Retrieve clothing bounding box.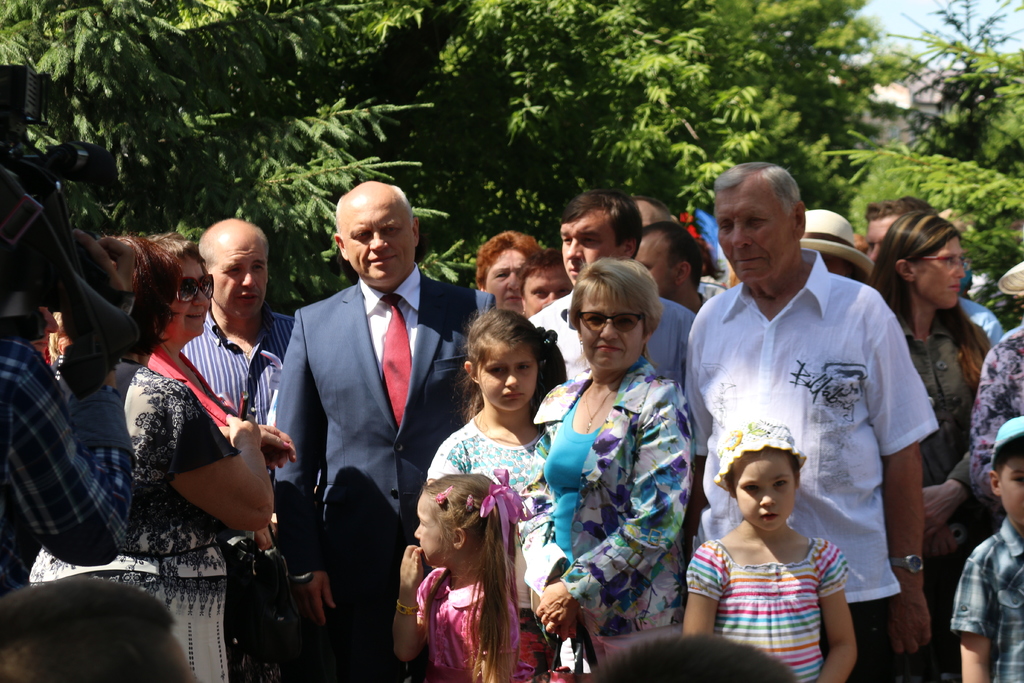
Bounding box: left=955, top=289, right=1006, bottom=349.
